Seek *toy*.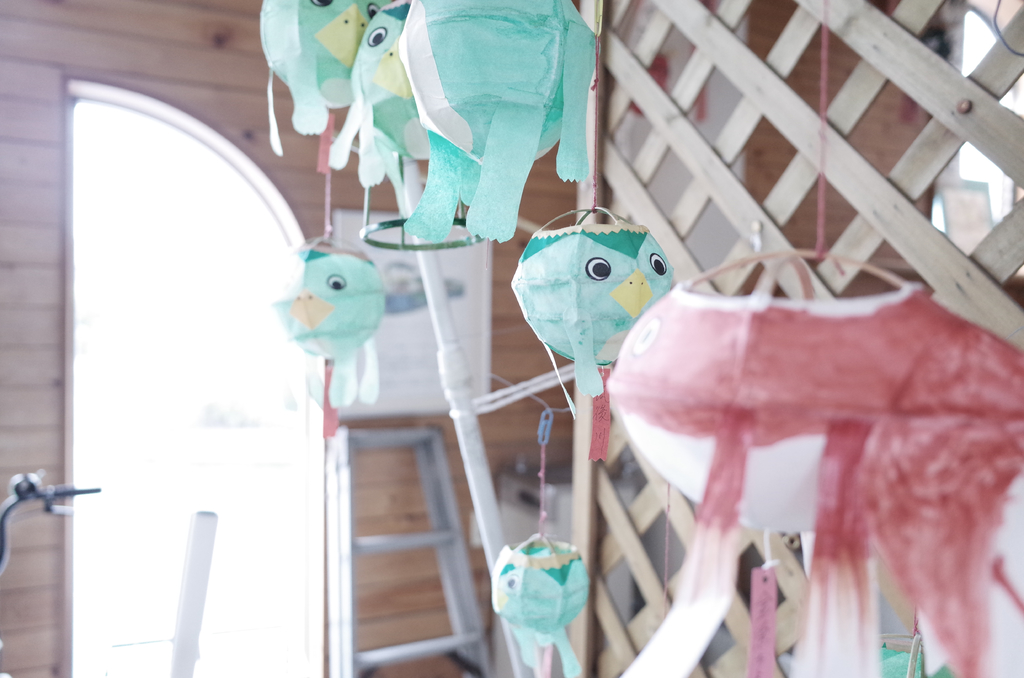
BBox(589, 243, 1023, 677).
